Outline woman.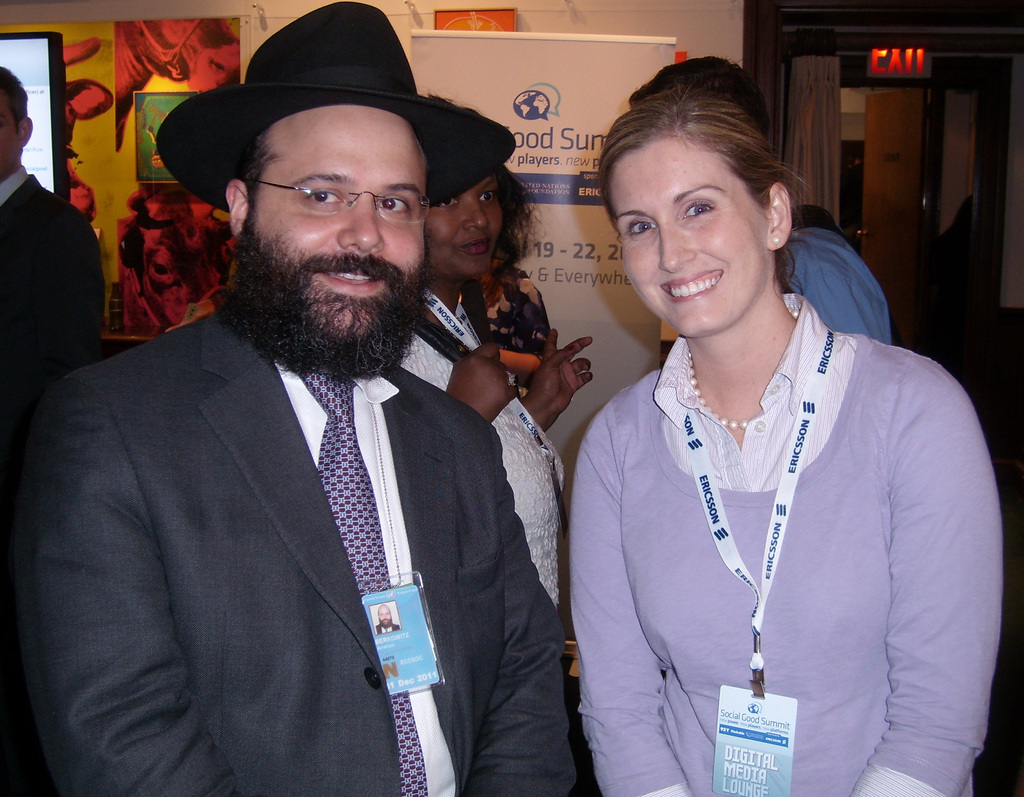
Outline: pyautogui.locateOnScreen(547, 72, 964, 796).
